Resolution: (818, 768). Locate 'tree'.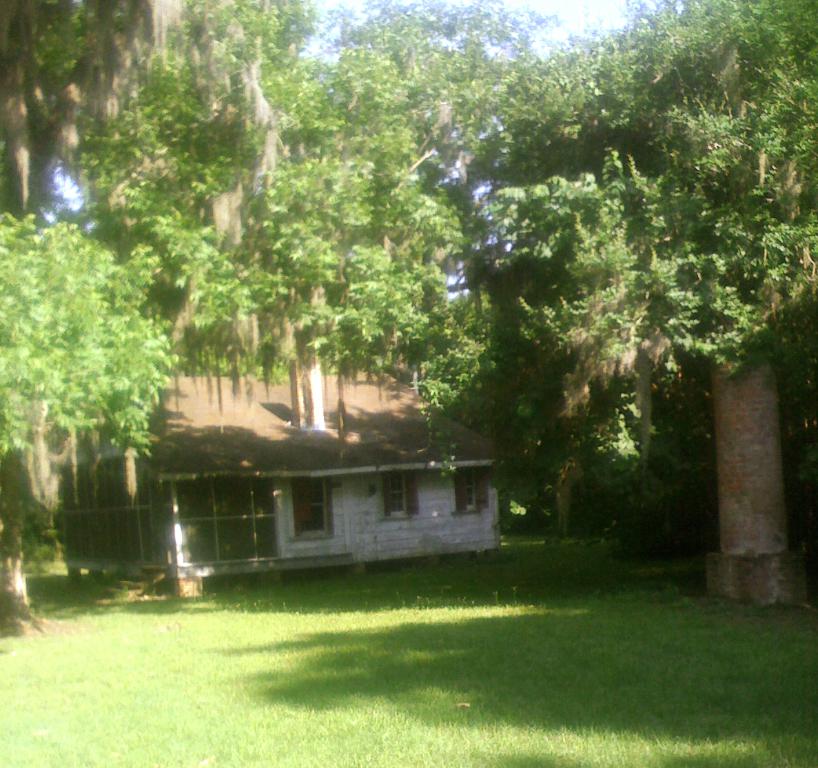
313, 0, 569, 309.
